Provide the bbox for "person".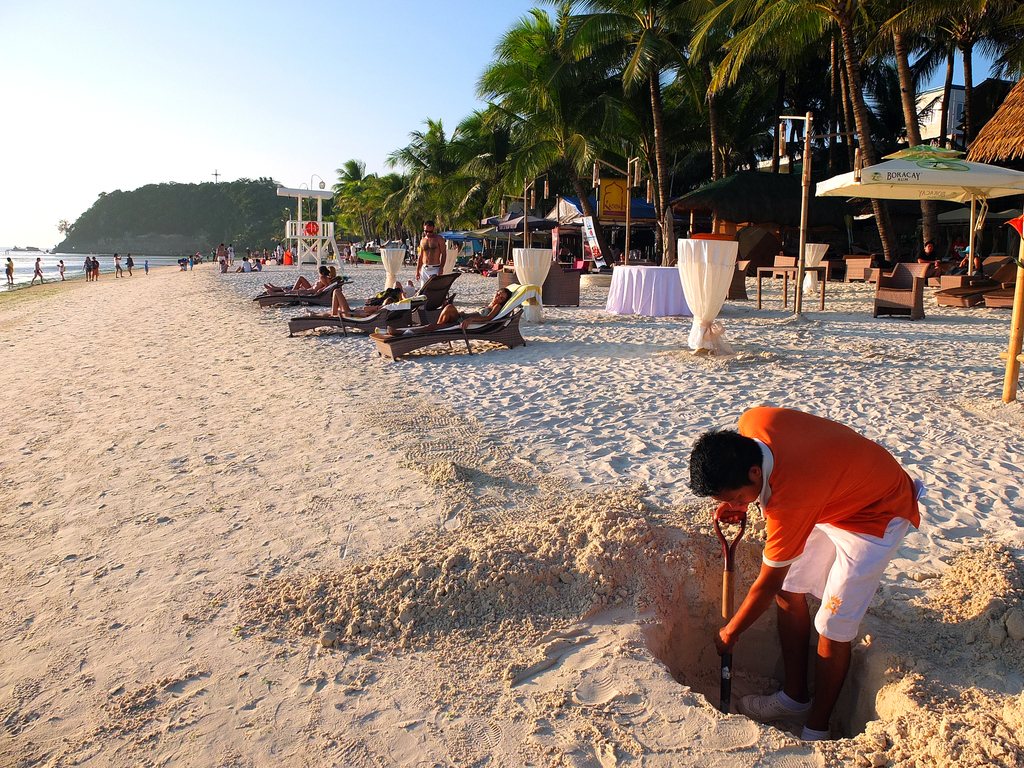
<box>220,257,230,274</box>.
